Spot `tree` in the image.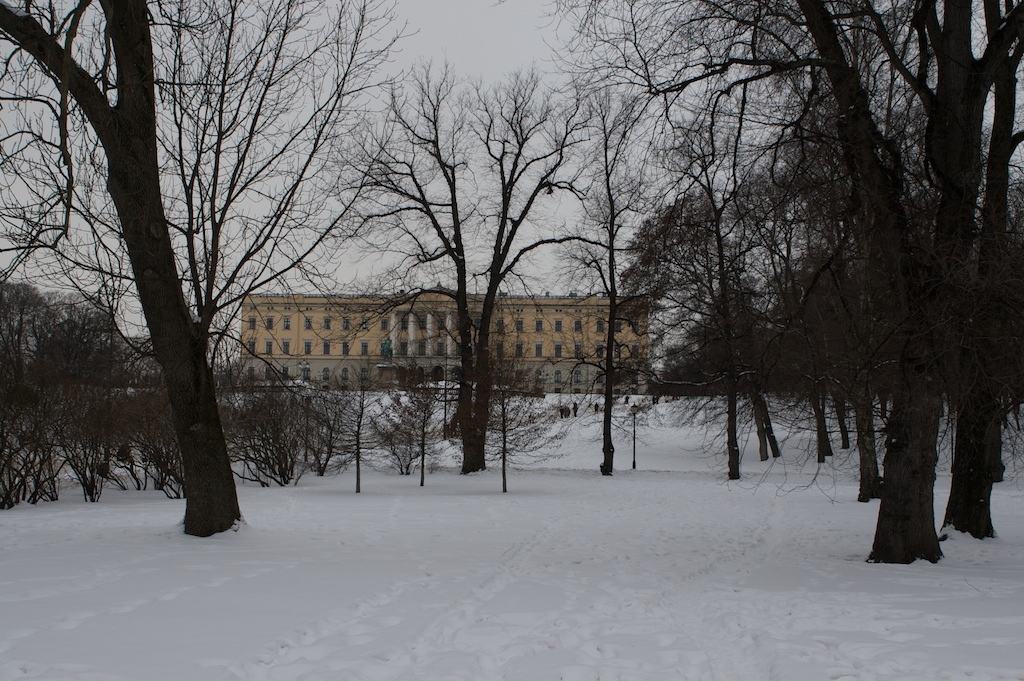
`tree` found at (0,0,427,539).
